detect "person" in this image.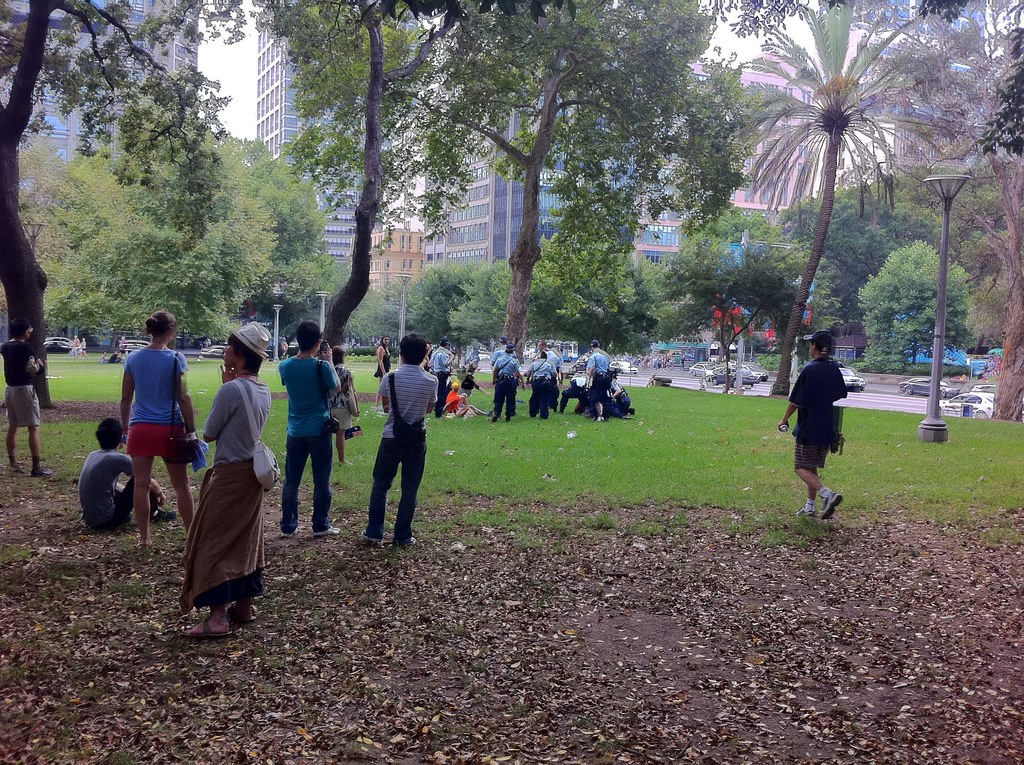
Detection: region(172, 315, 282, 636).
